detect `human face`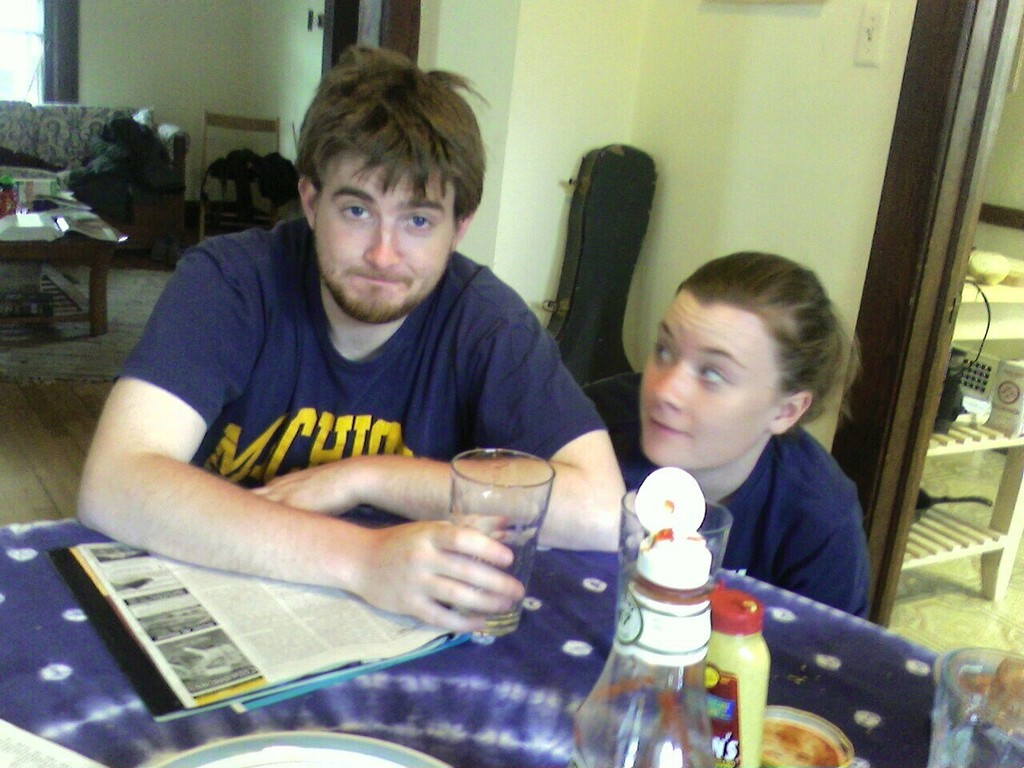
BBox(312, 154, 452, 324)
